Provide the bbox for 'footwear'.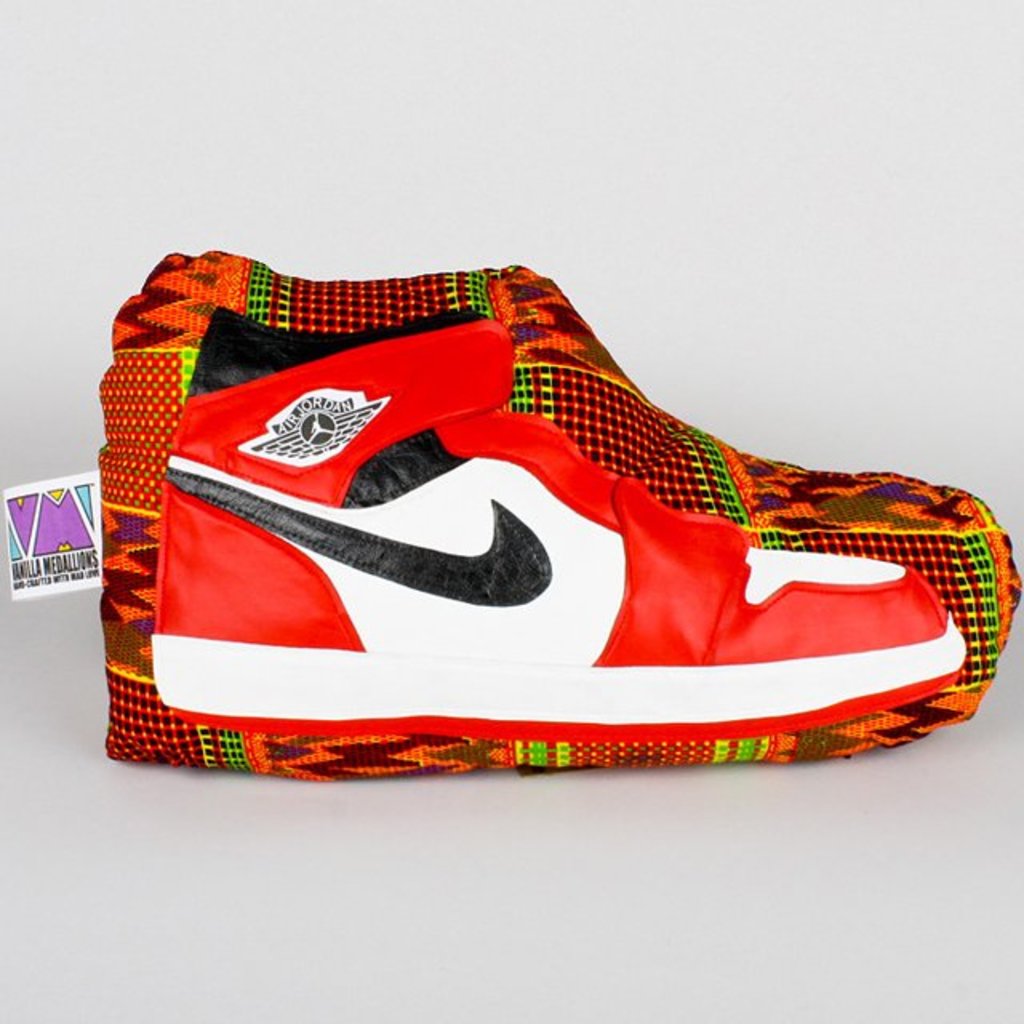
box=[99, 243, 1021, 794].
